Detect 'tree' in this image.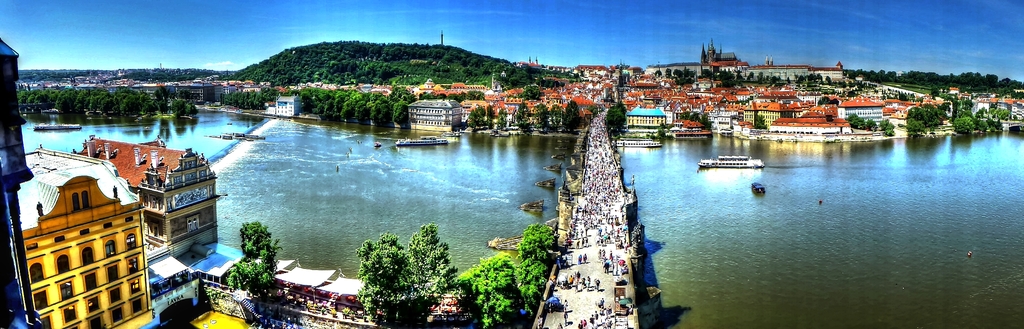
Detection: (x1=316, y1=95, x2=332, y2=120).
